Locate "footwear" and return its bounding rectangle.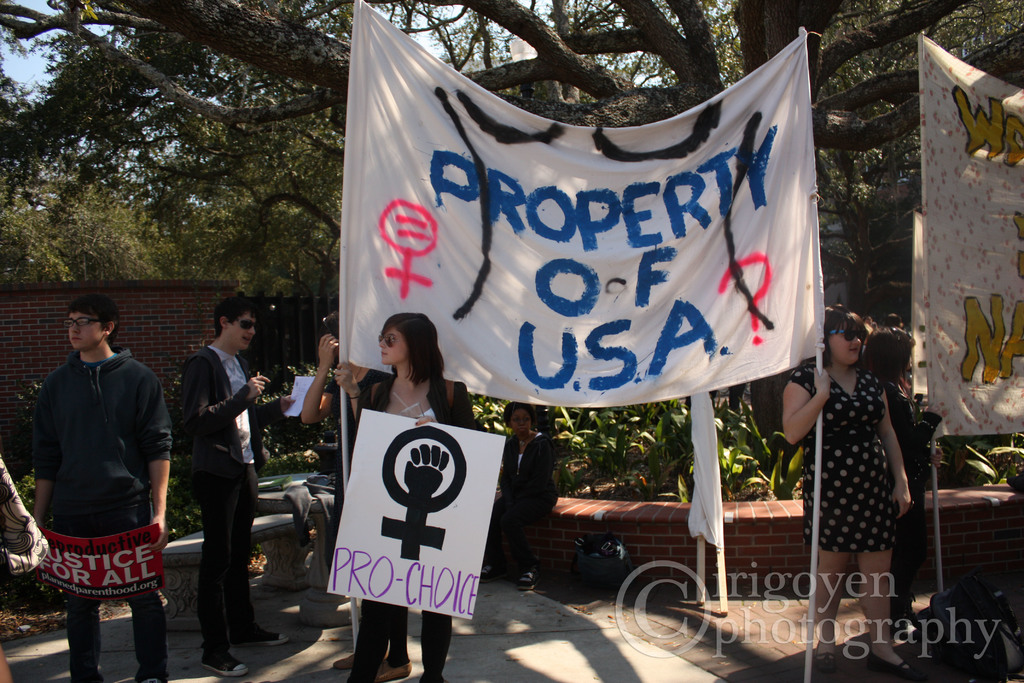
left=332, top=650, right=387, bottom=668.
